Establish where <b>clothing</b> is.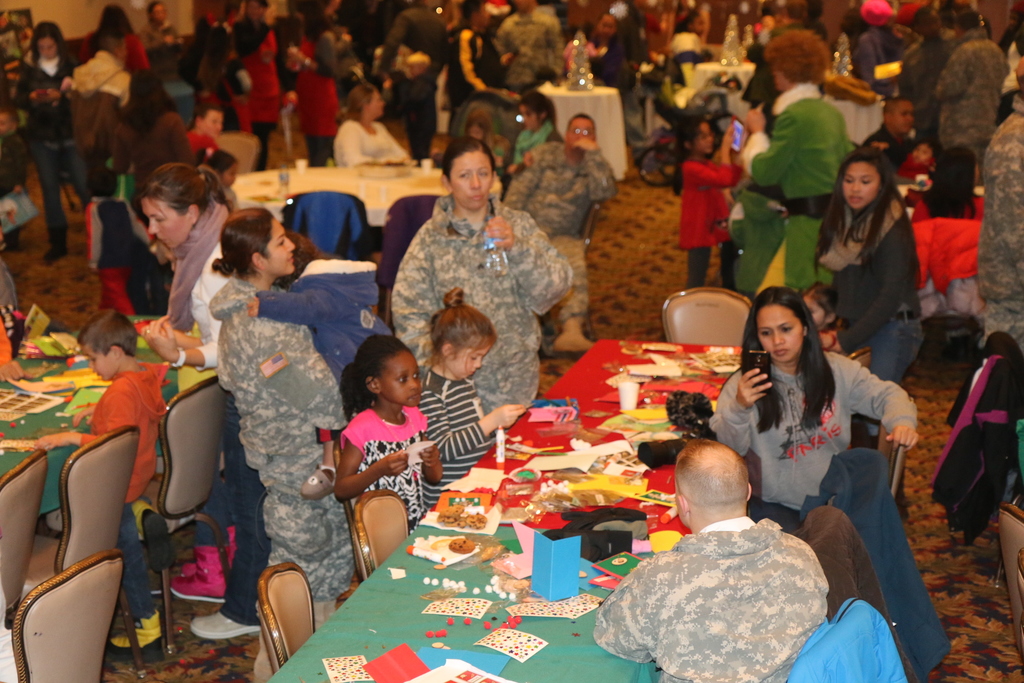
Established at (x1=705, y1=343, x2=923, y2=682).
